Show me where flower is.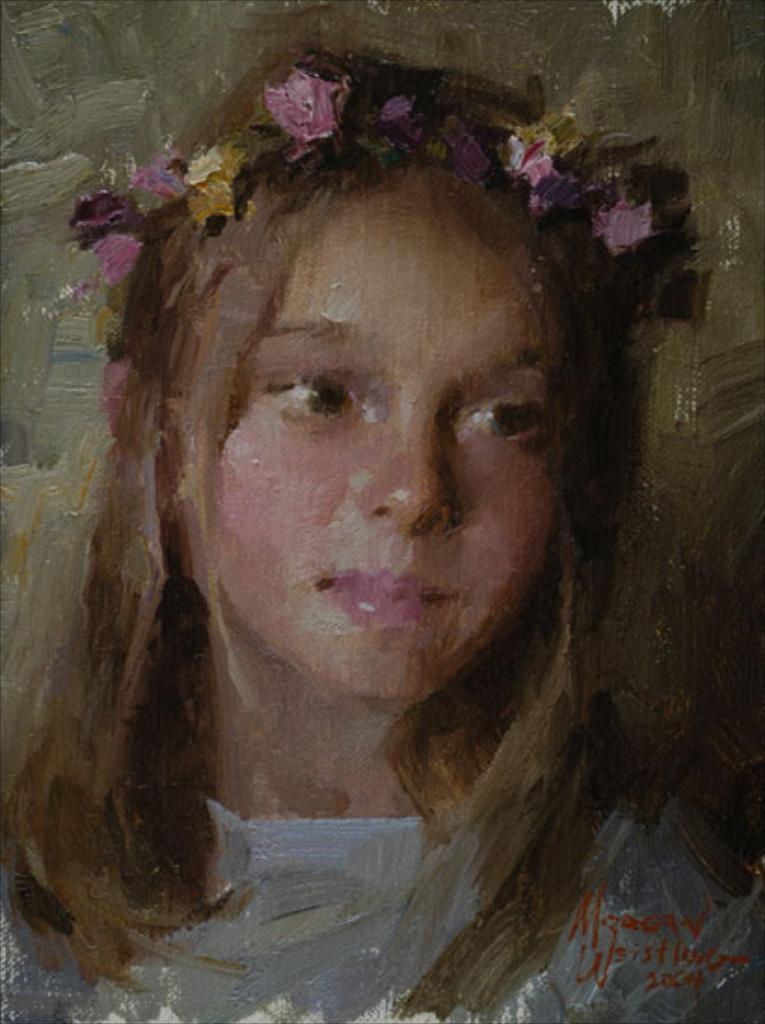
flower is at bbox(181, 132, 246, 222).
